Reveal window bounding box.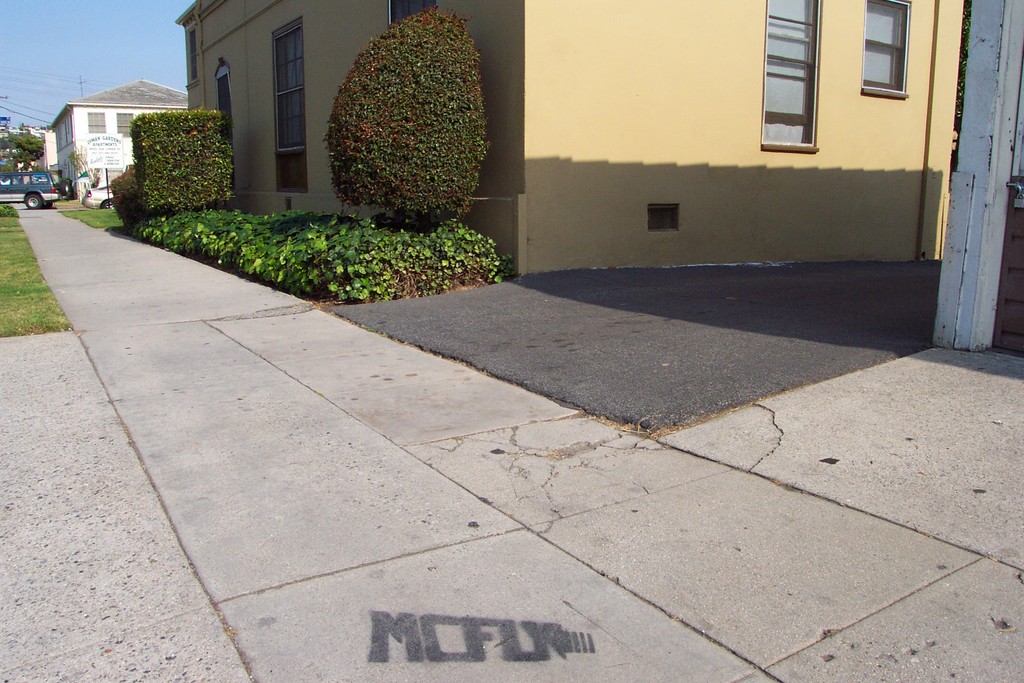
Revealed: x1=118 y1=113 x2=134 y2=136.
